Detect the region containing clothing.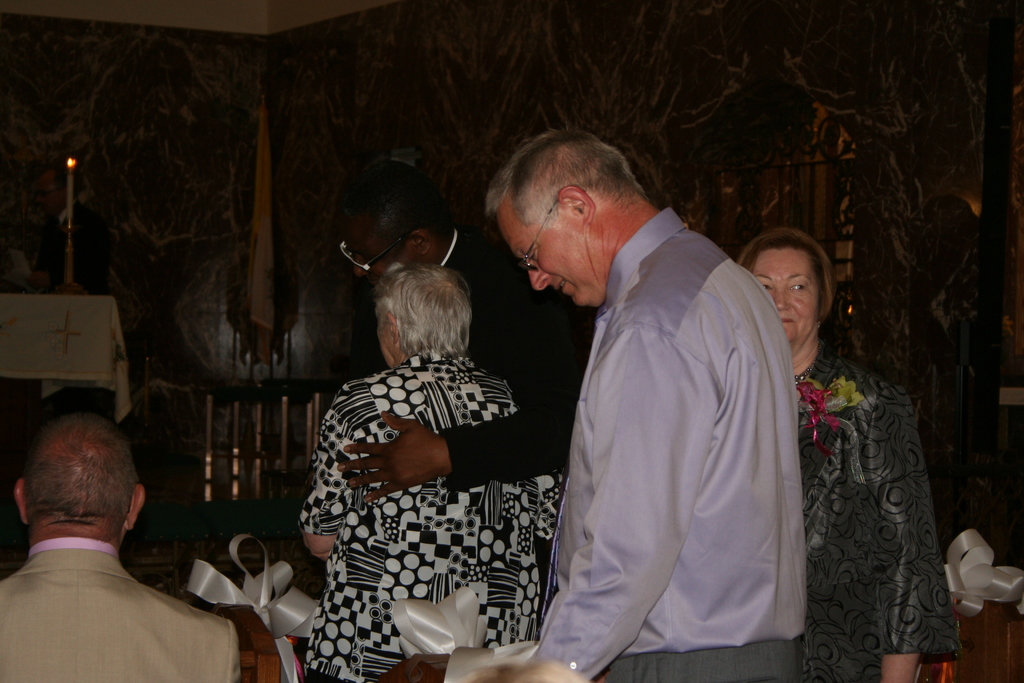
<box>0,532,243,682</box>.
